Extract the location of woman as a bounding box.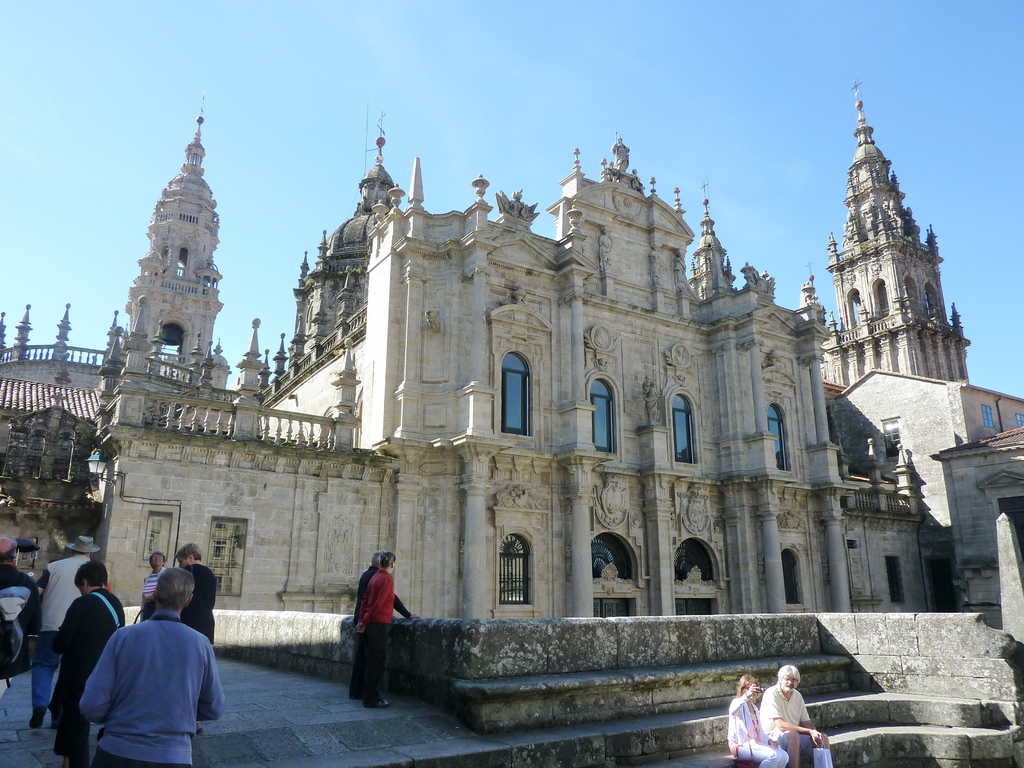
45/563/131/767.
